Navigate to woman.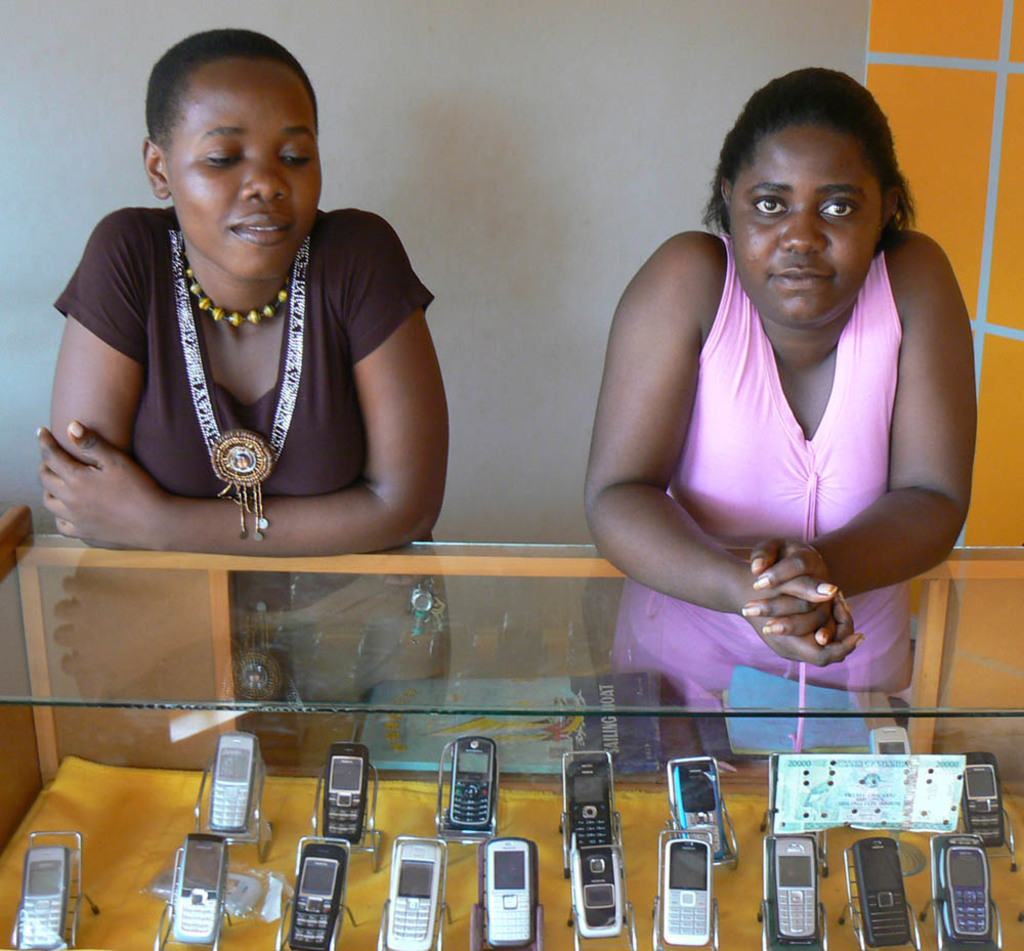
Navigation target: detection(586, 64, 973, 721).
